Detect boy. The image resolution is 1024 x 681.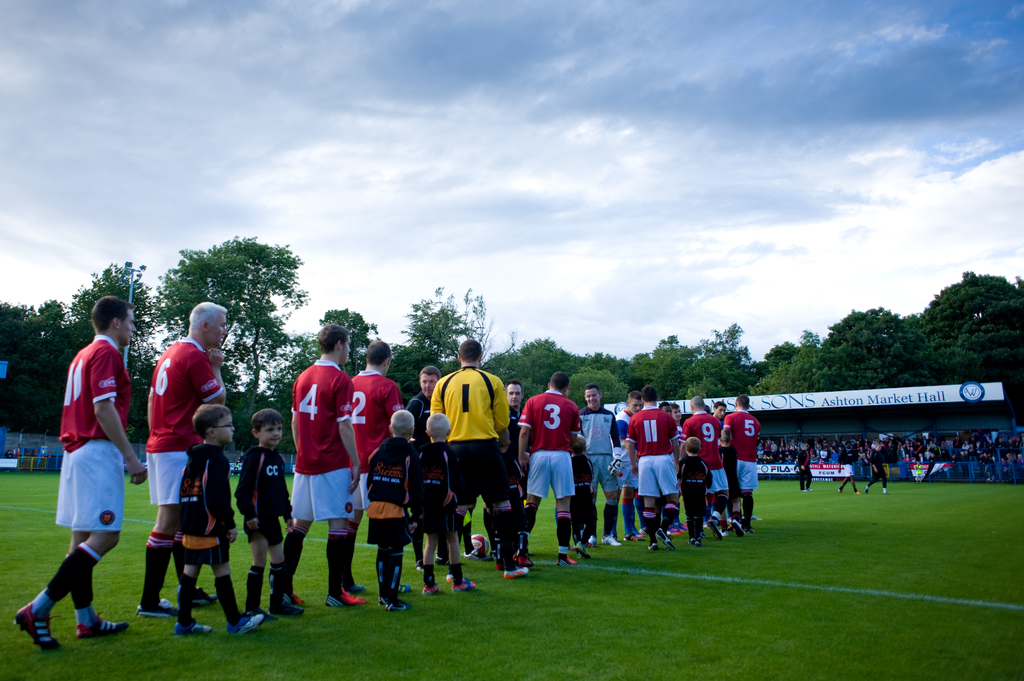
246 410 313 618.
